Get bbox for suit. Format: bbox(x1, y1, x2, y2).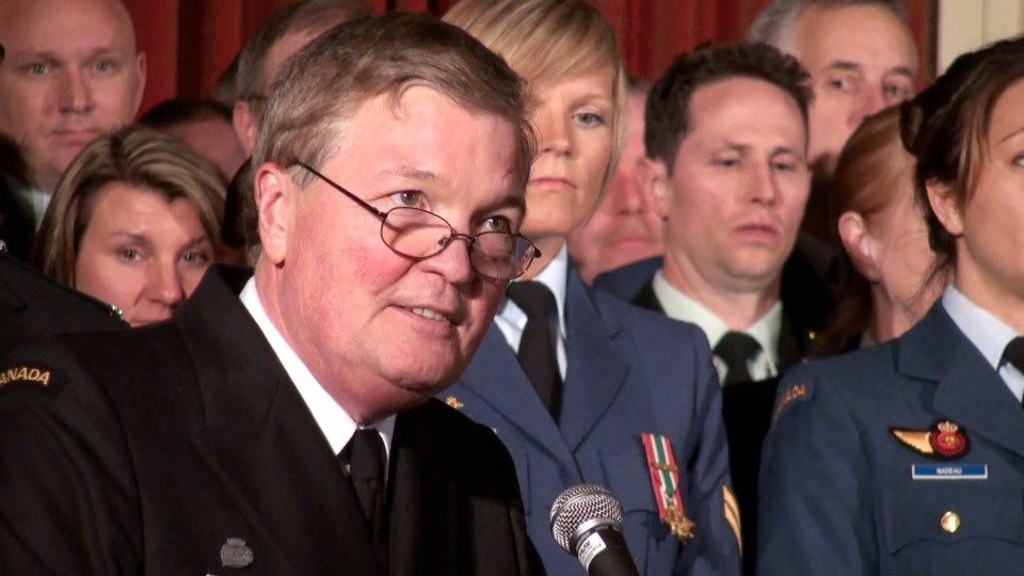
bbox(0, 263, 544, 575).
